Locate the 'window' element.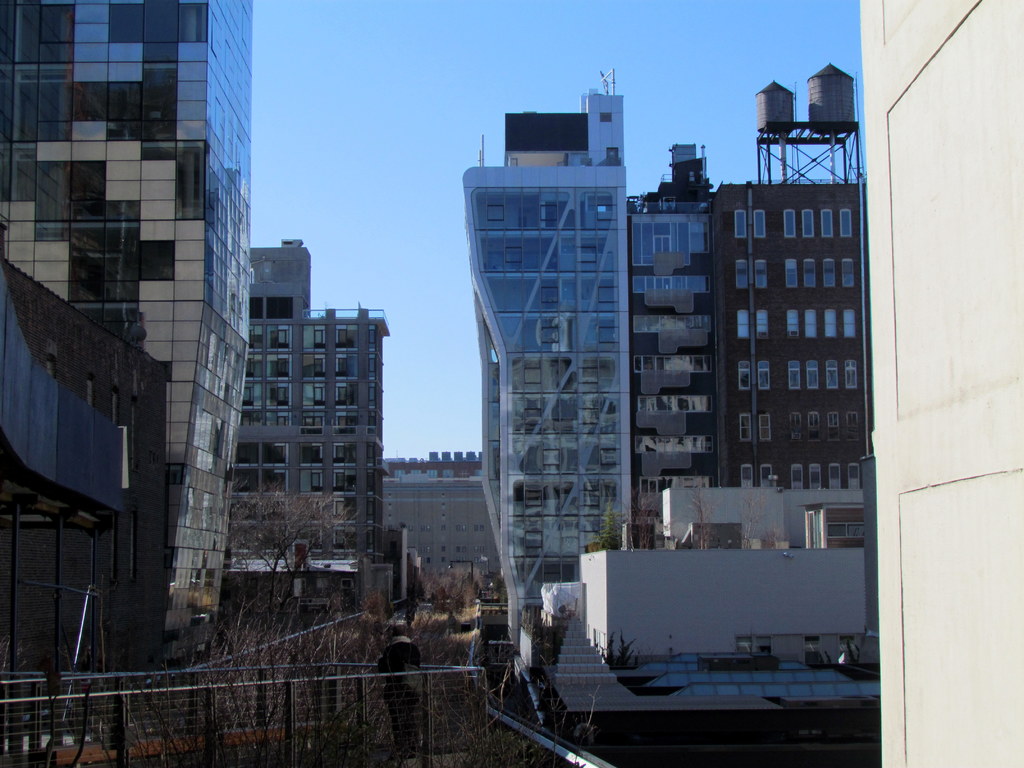
Element bbox: <box>737,413,747,445</box>.
